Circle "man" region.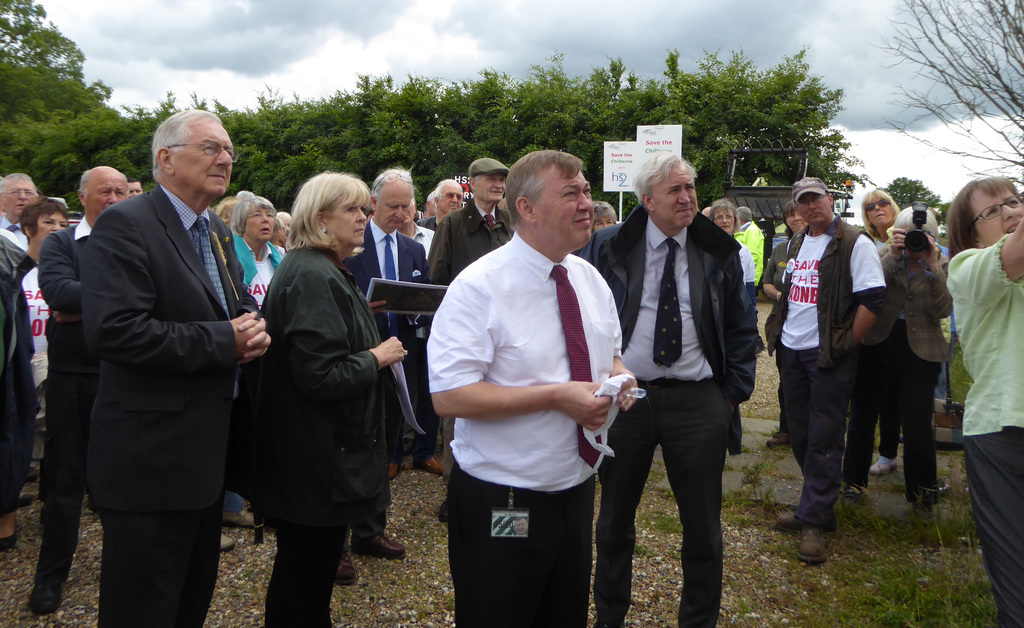
Region: x1=762 y1=177 x2=888 y2=563.
